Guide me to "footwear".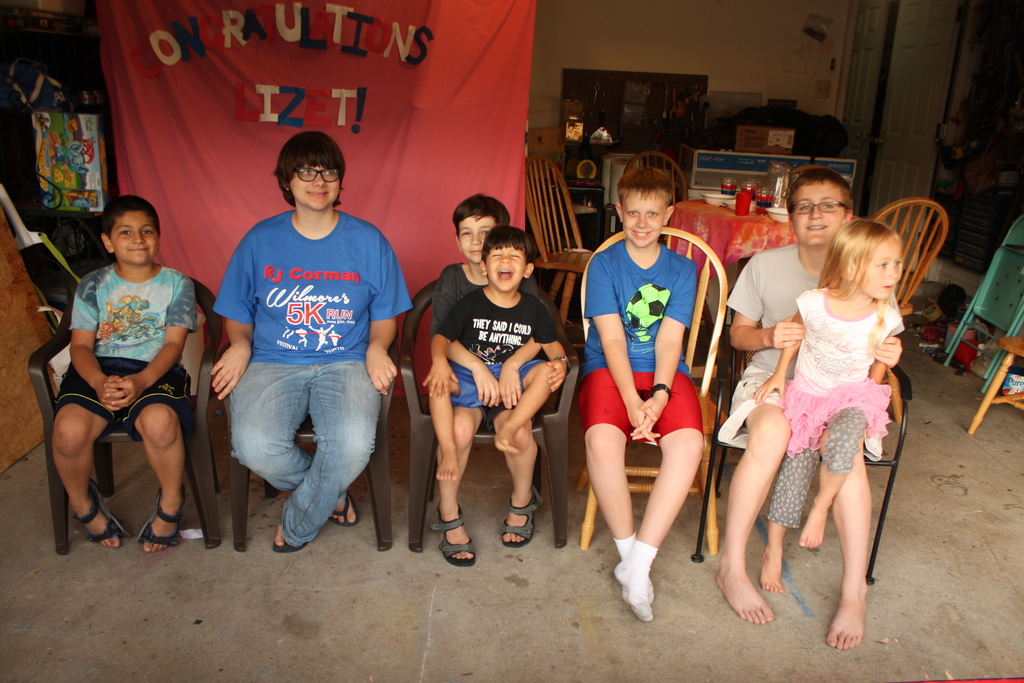
Guidance: pyautogui.locateOnScreen(140, 483, 188, 547).
